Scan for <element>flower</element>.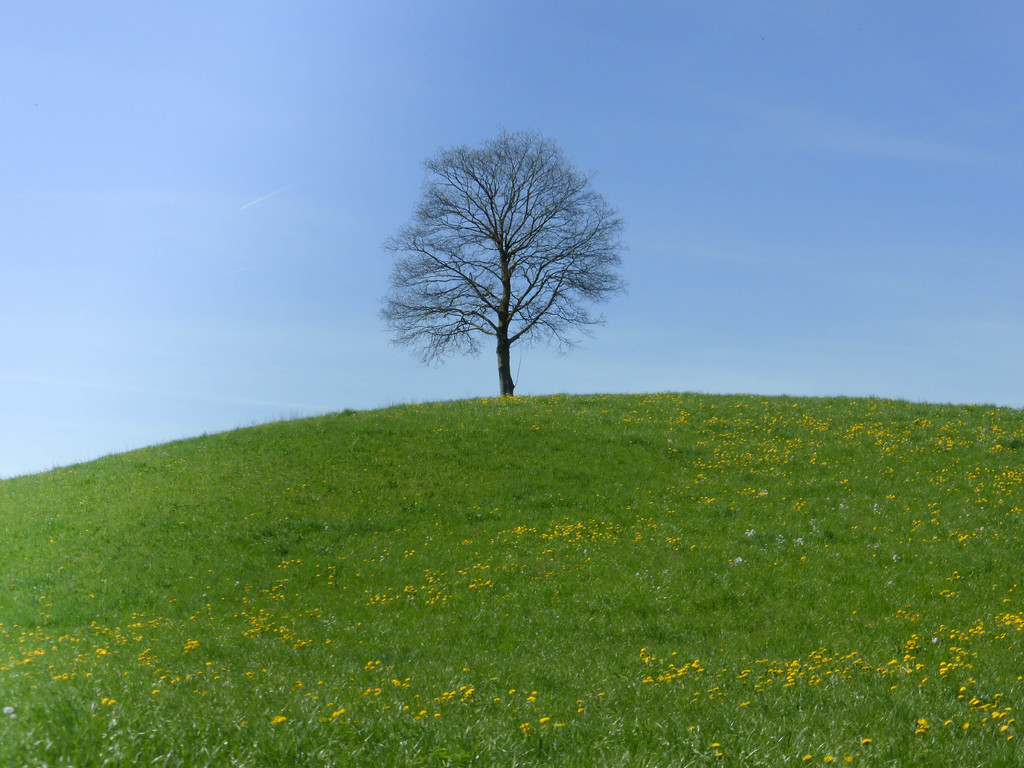
Scan result: x1=575, y1=704, x2=589, y2=715.
